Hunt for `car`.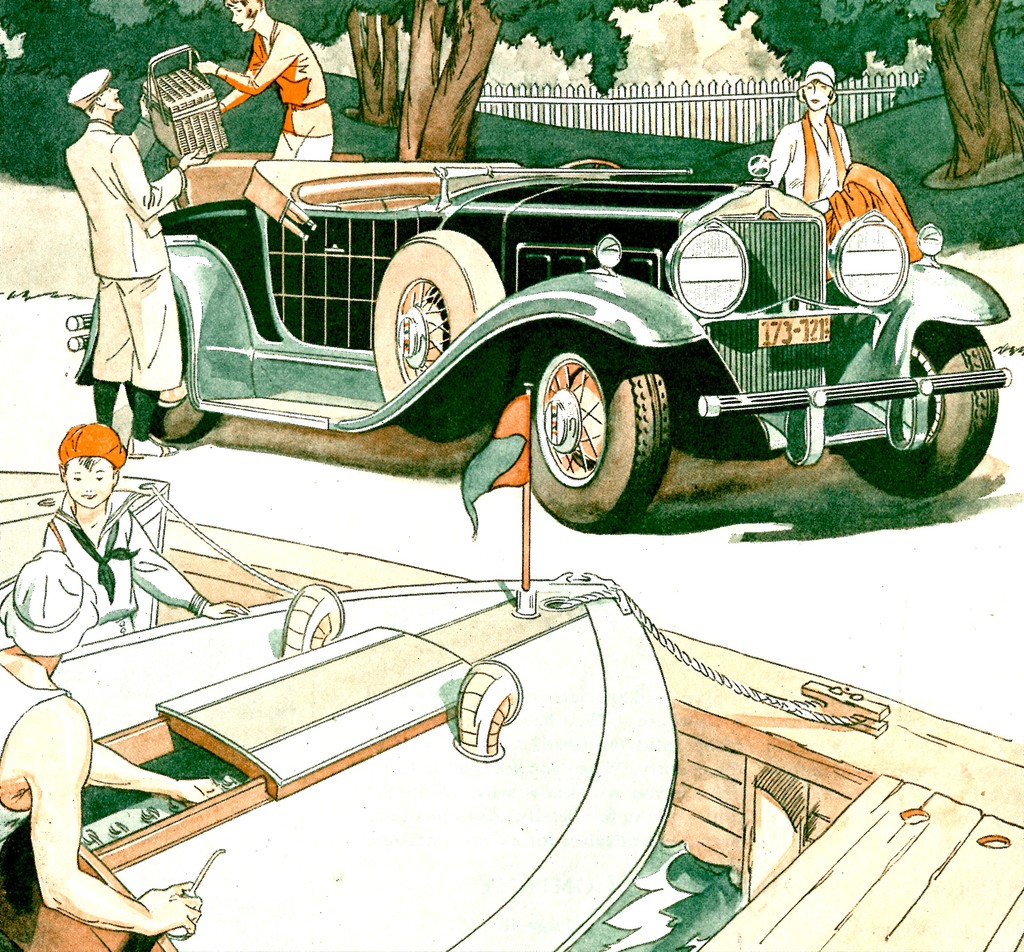
Hunted down at [0, 380, 1023, 951].
